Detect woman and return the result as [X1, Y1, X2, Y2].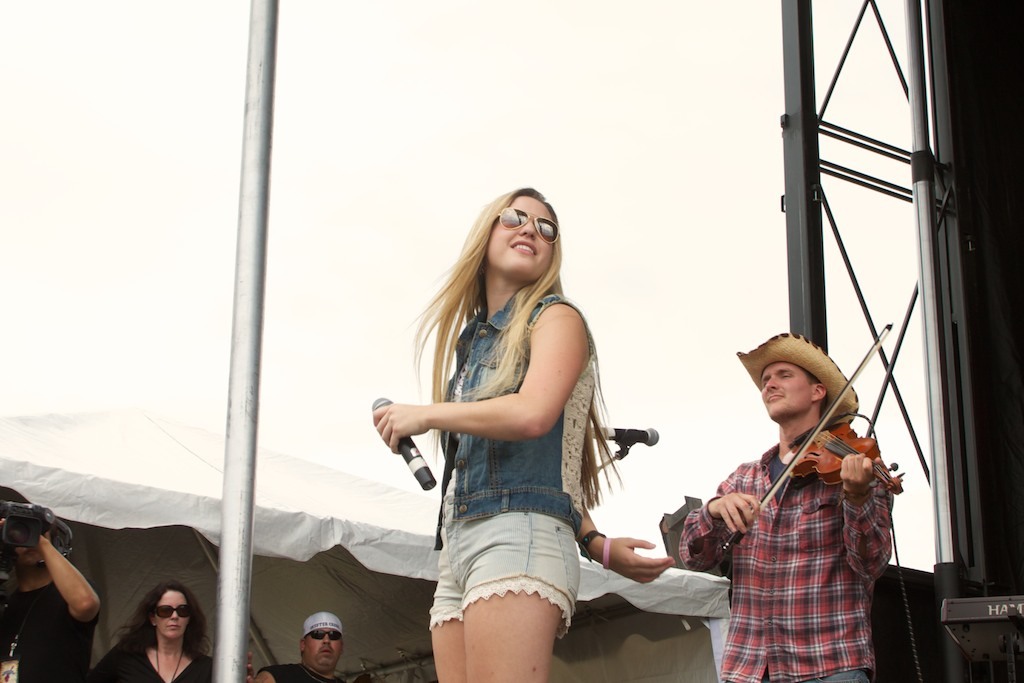
[379, 166, 637, 682].
